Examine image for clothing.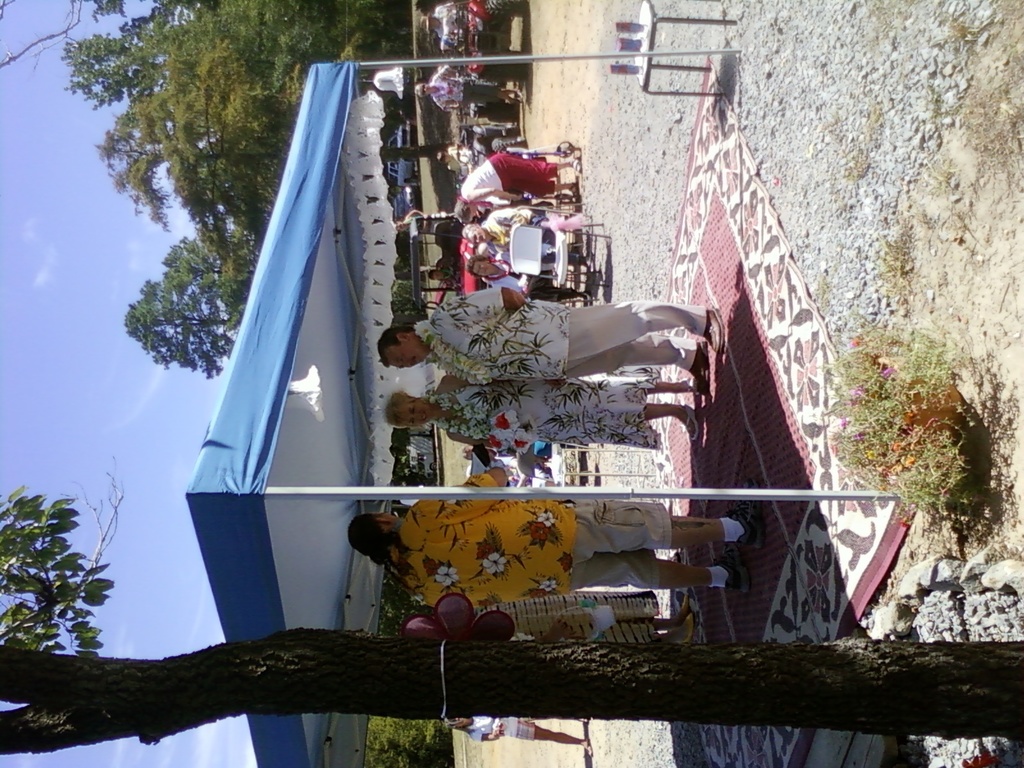
Examination result: x1=476, y1=595, x2=666, y2=648.
